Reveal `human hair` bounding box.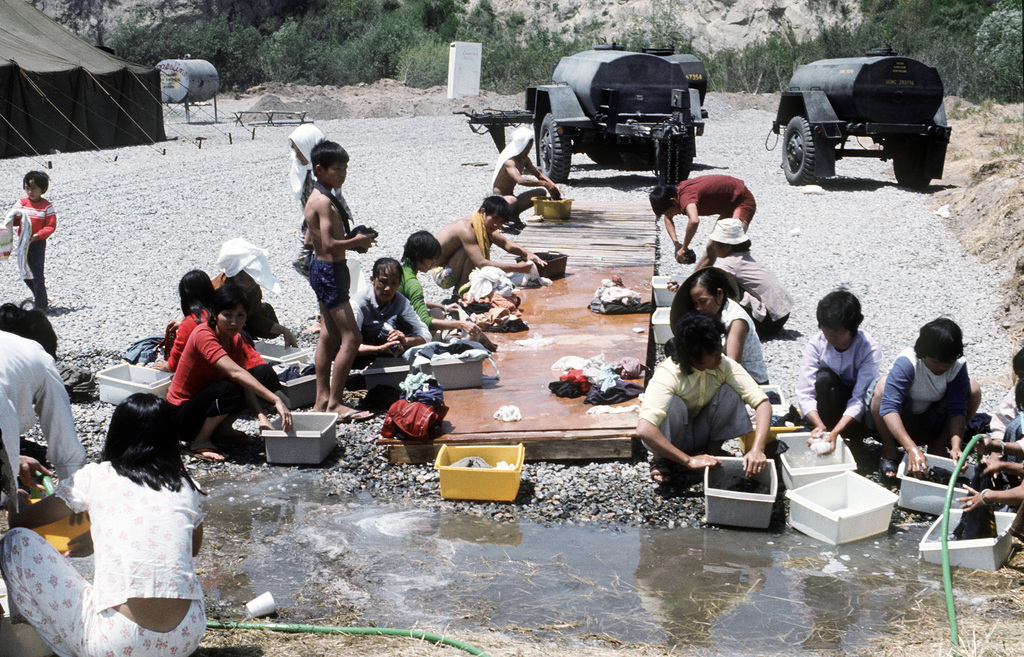
Revealed: {"left": 730, "top": 240, "right": 752, "bottom": 253}.
